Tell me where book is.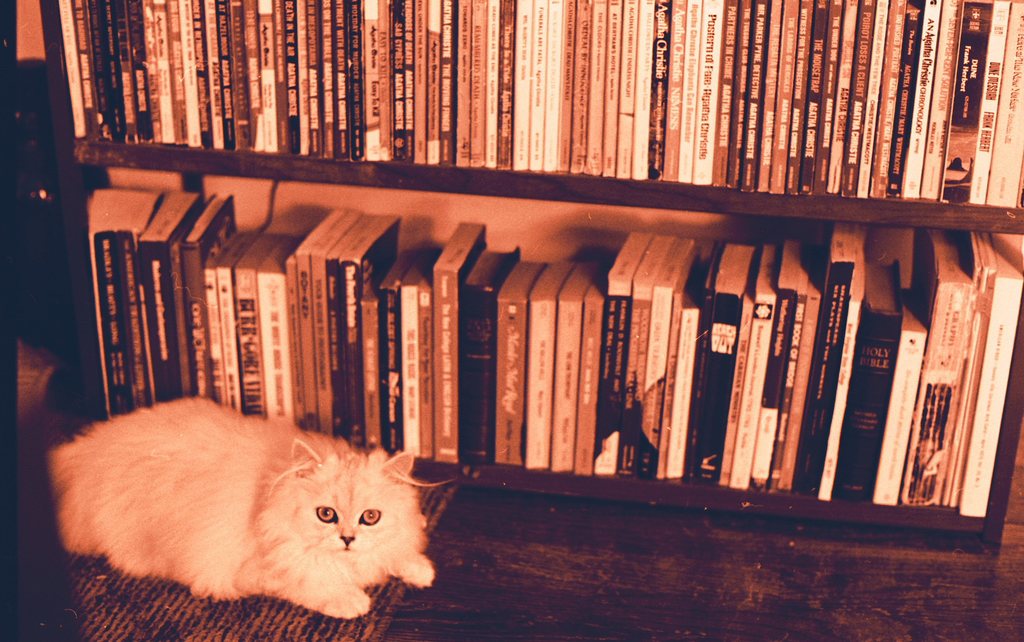
book is at [left=609, top=0, right=630, bottom=180].
